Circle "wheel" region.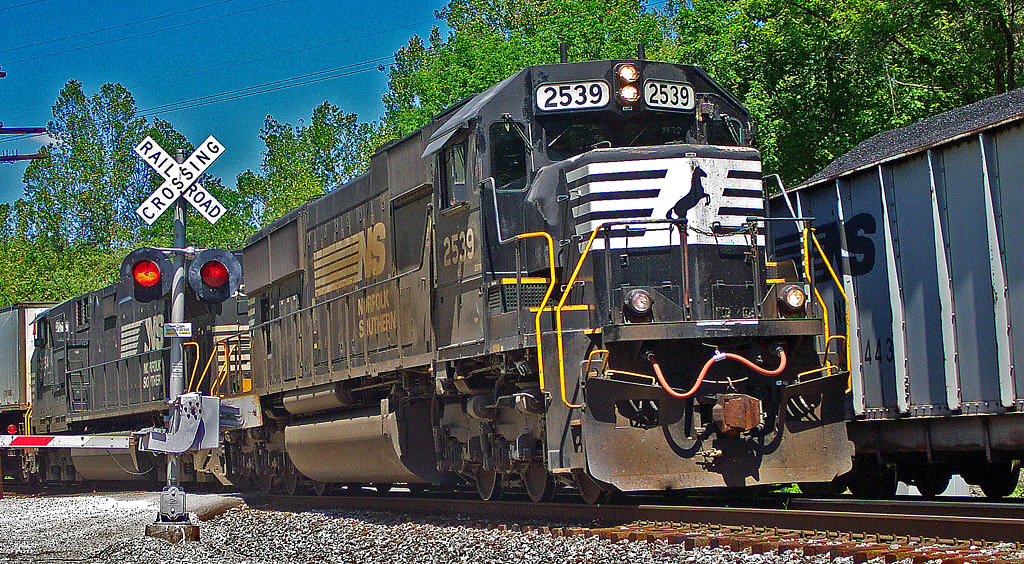
Region: bbox(466, 456, 497, 513).
